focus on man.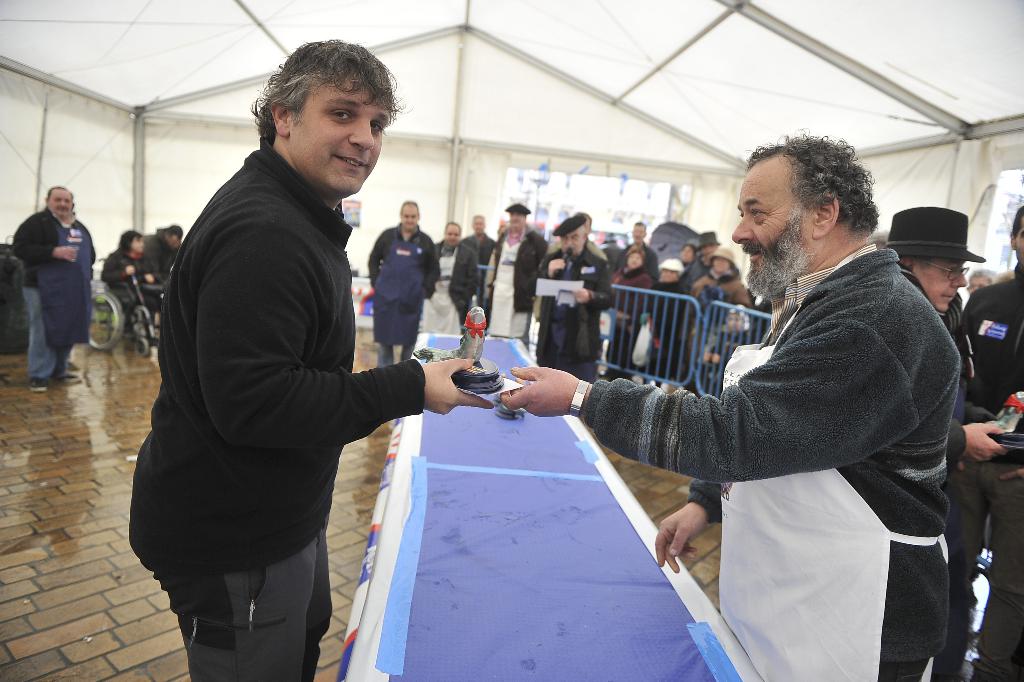
Focused at (141, 225, 186, 282).
